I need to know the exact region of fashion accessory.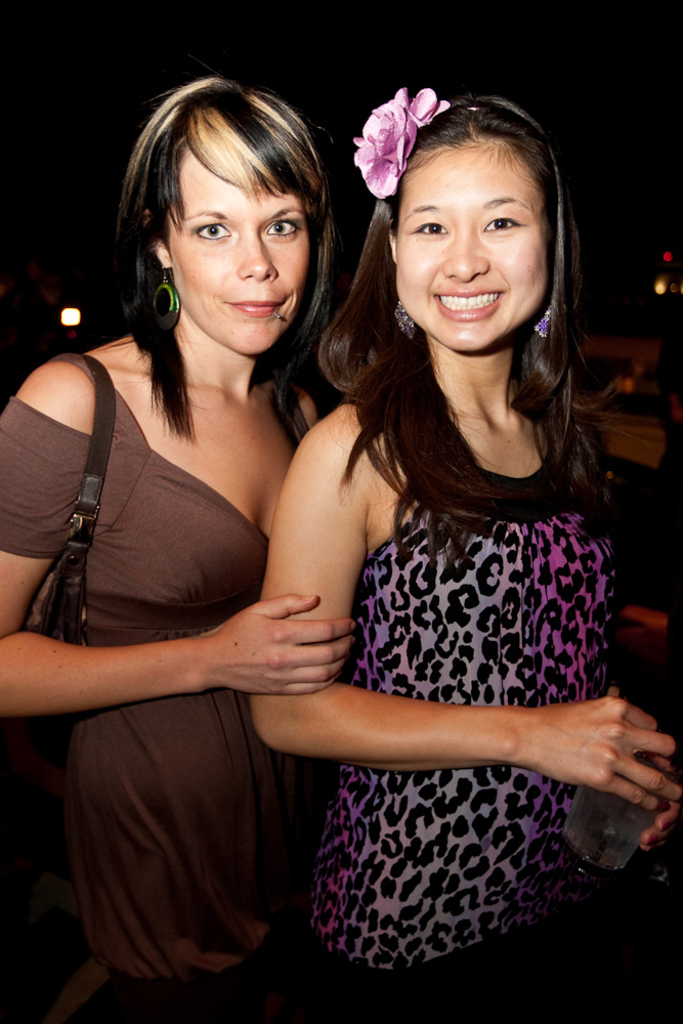
Region: BBox(527, 297, 566, 343).
